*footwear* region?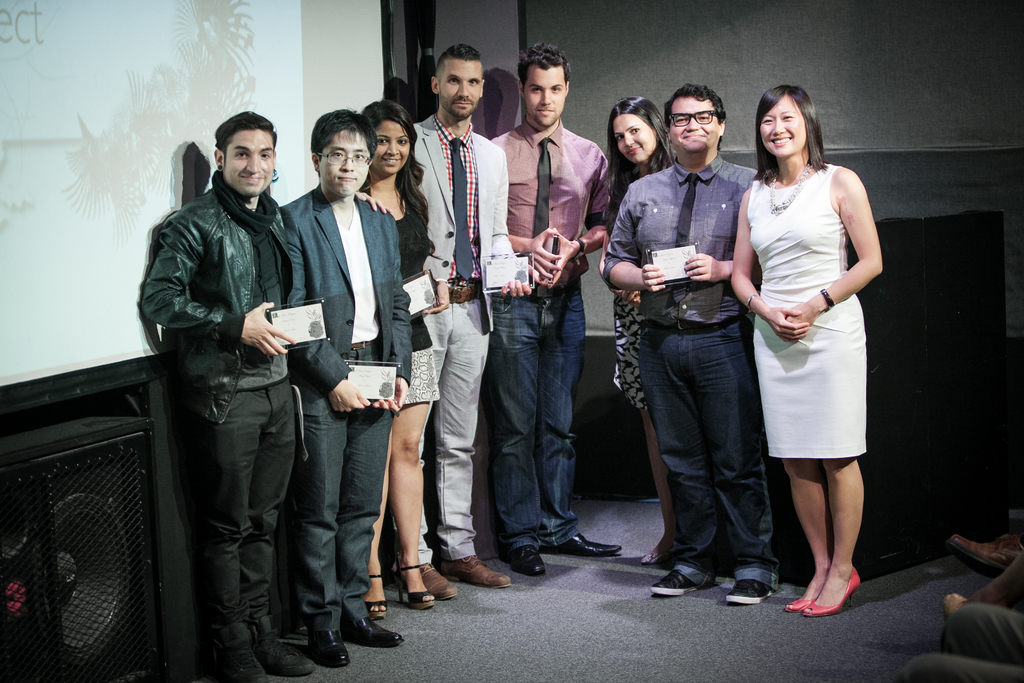
553 531 628 555
